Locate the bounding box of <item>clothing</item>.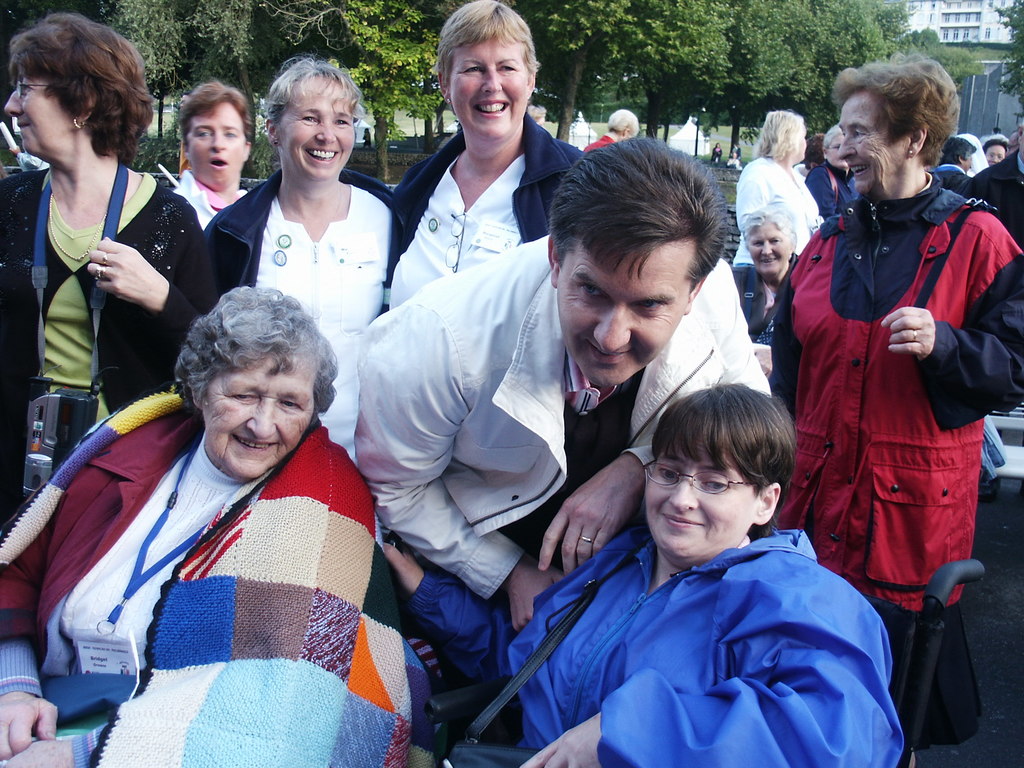
Bounding box: x1=798, y1=150, x2=875, y2=217.
